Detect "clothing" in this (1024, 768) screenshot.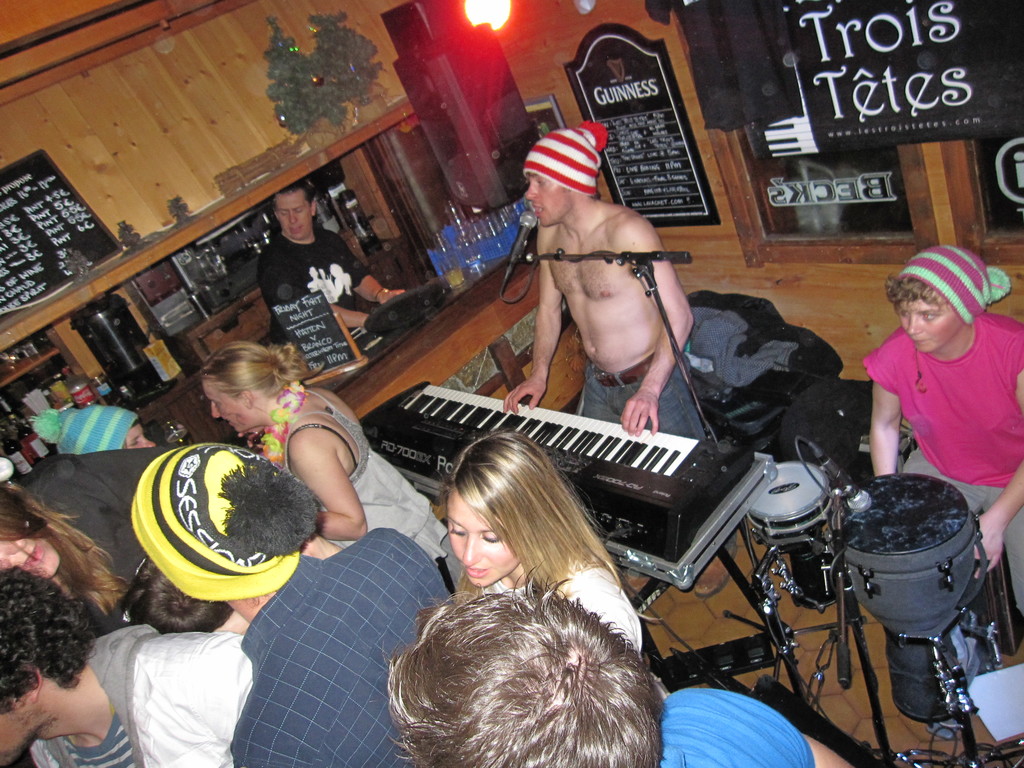
Detection: region(28, 623, 251, 767).
